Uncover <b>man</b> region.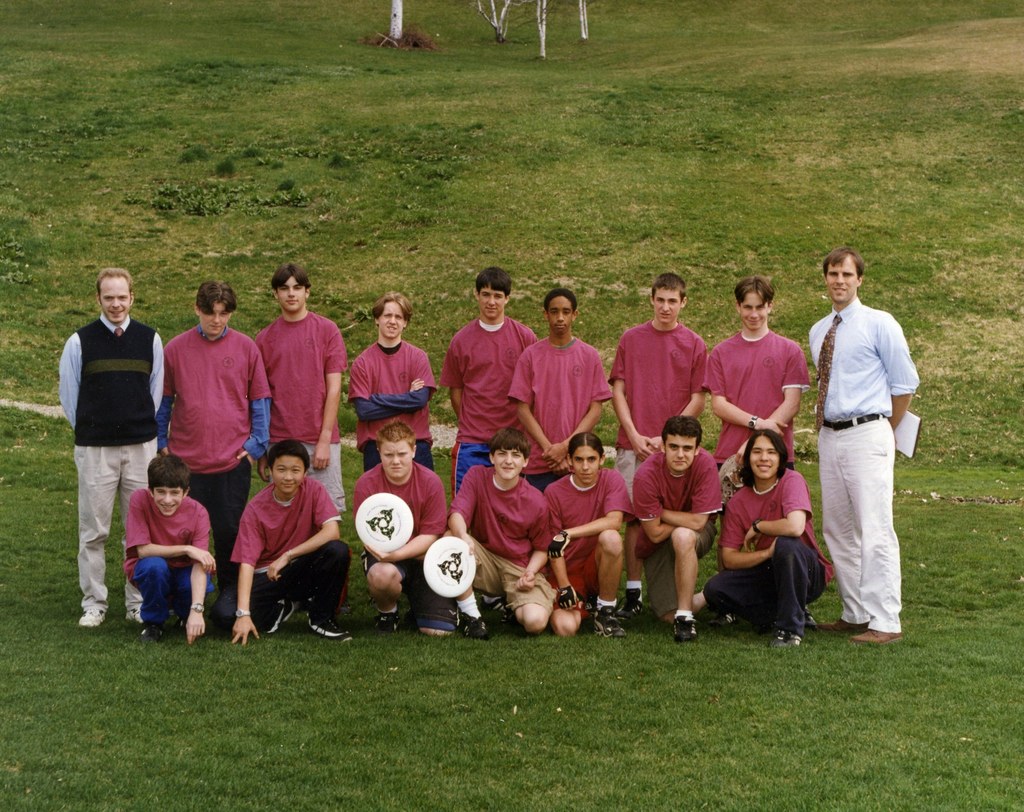
Uncovered: {"left": 807, "top": 238, "right": 929, "bottom": 642}.
